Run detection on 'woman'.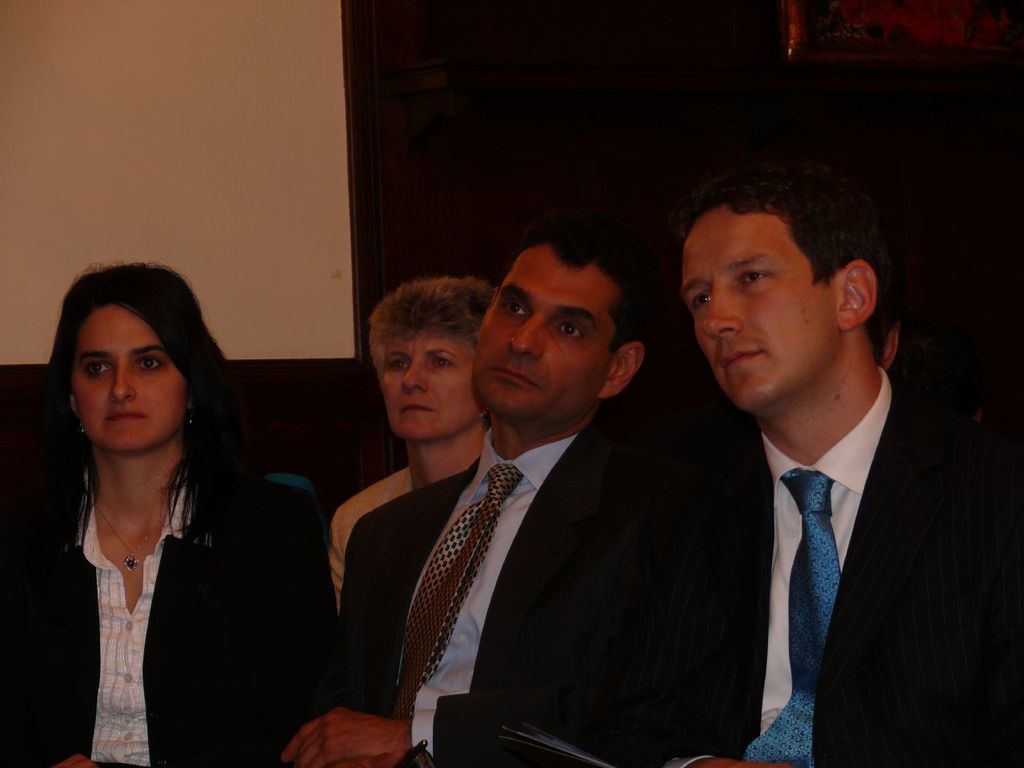
Result: {"left": 333, "top": 273, "right": 501, "bottom": 719}.
